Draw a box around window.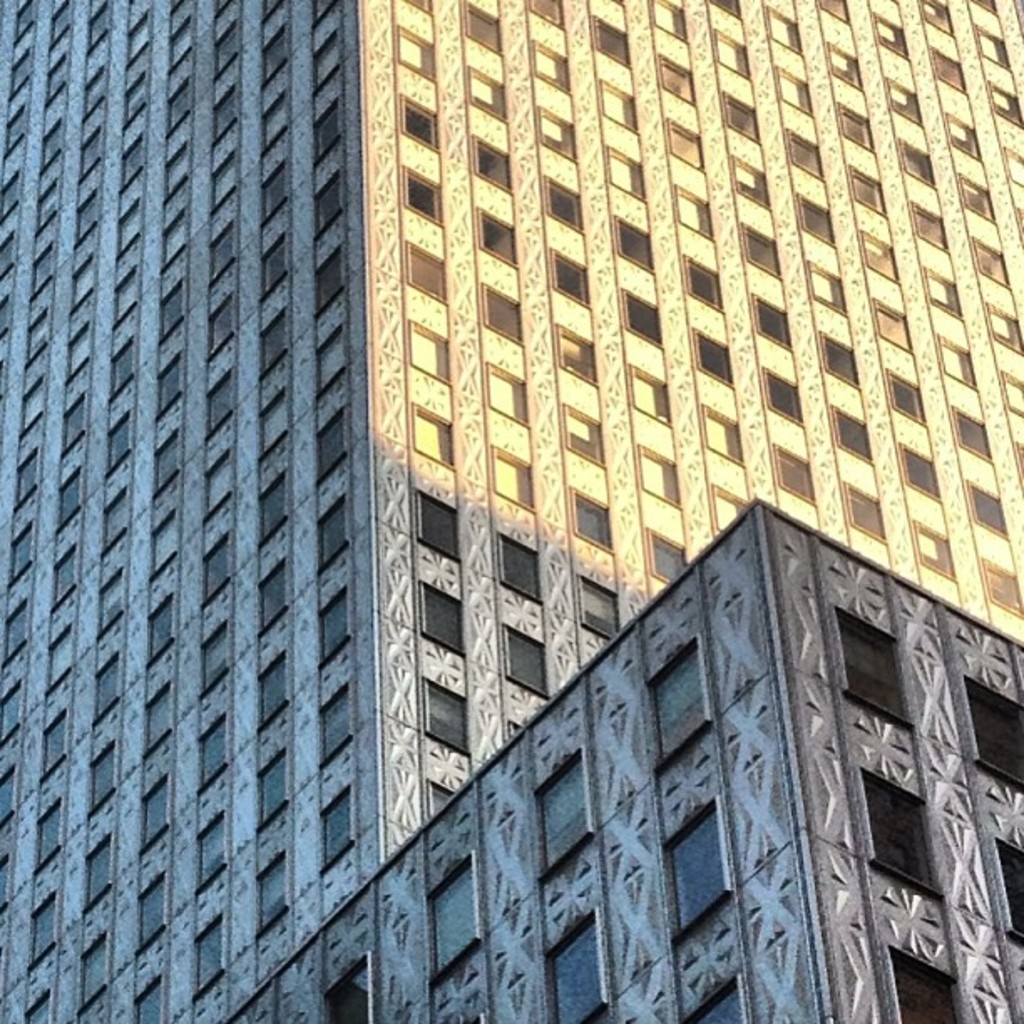
region(22, 371, 50, 443).
